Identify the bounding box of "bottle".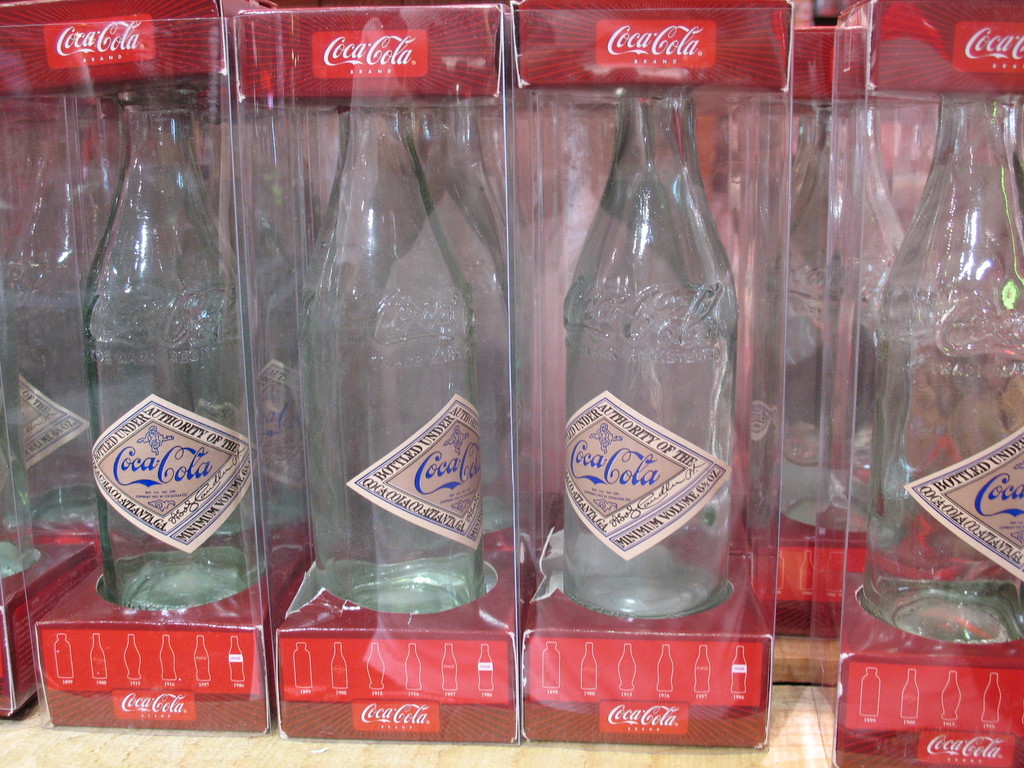
(734,79,930,554).
